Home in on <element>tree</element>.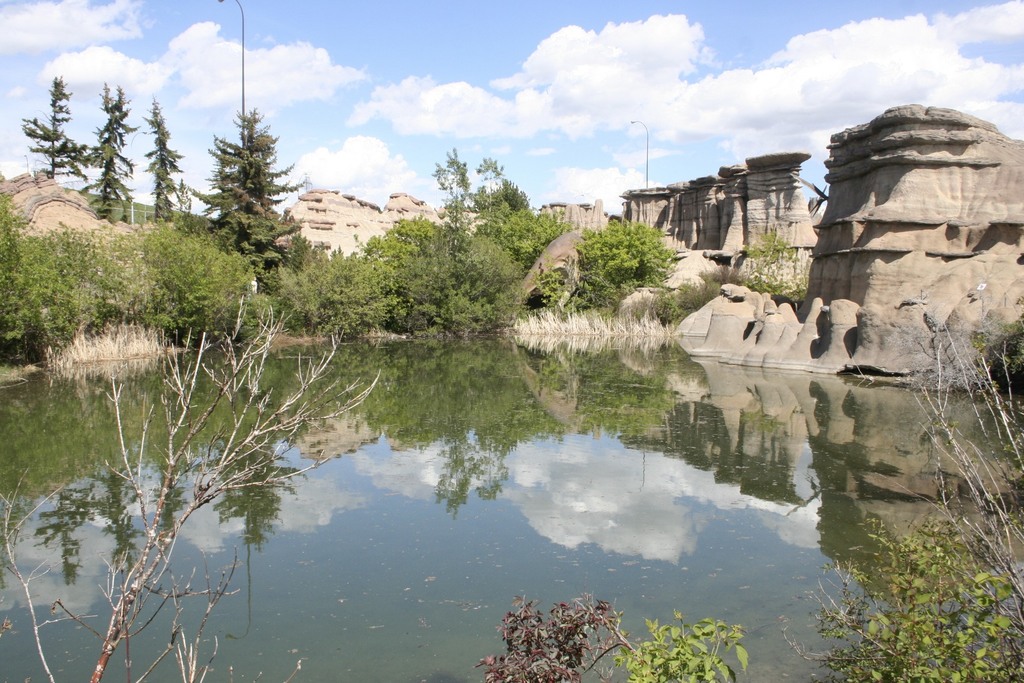
Homed in at <region>488, 589, 623, 682</region>.
